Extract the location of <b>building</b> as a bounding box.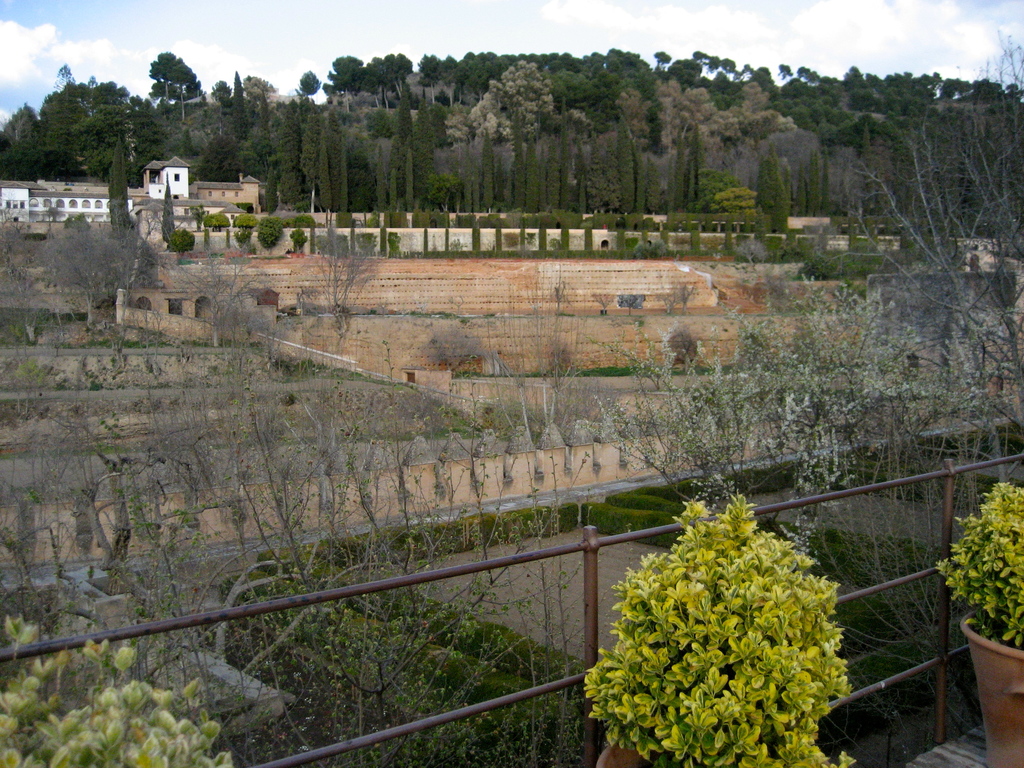
<bbox>195, 166, 264, 209</bbox>.
